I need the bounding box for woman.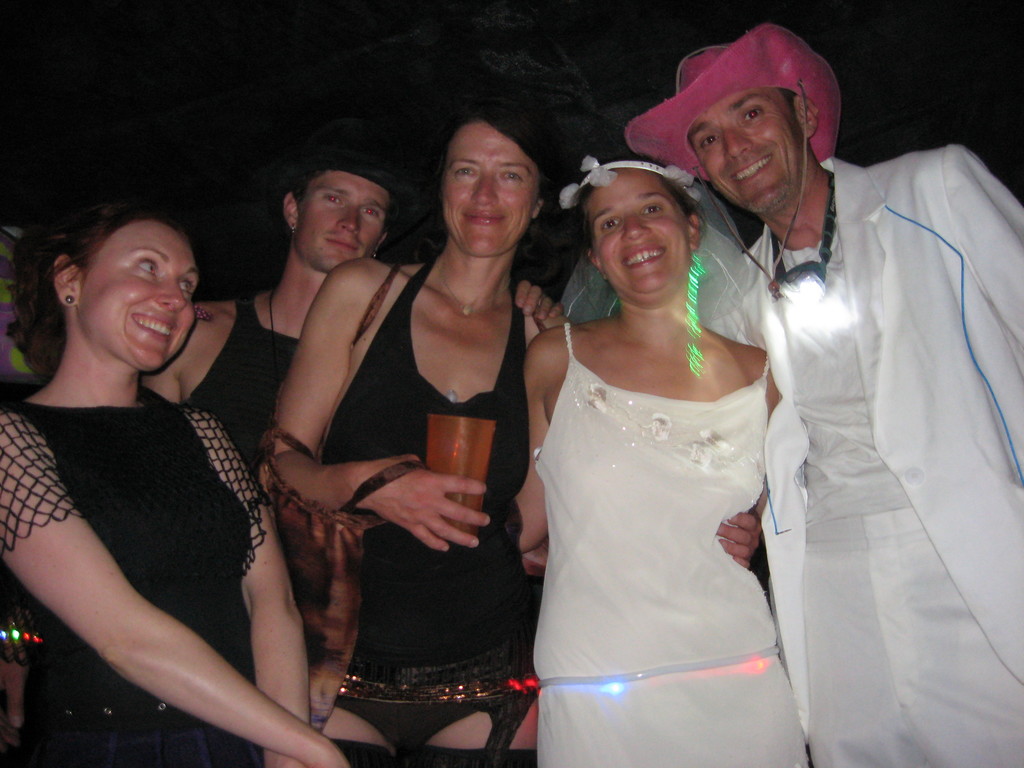
Here it is: box(1, 168, 322, 761).
